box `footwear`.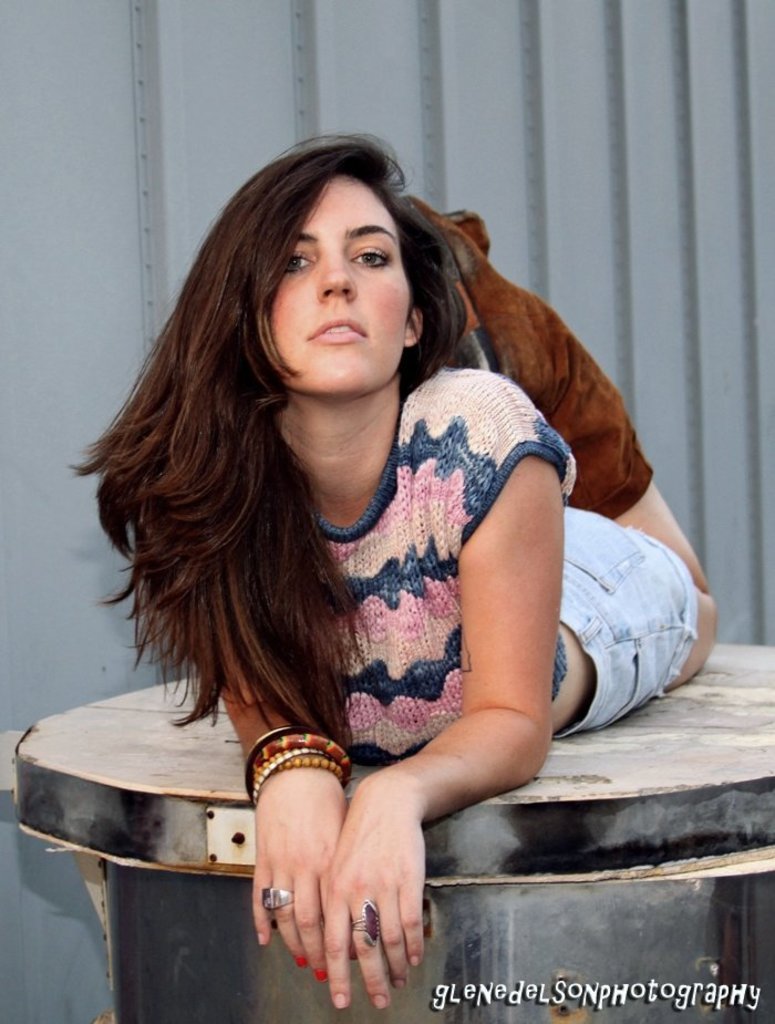
(405,199,502,368).
